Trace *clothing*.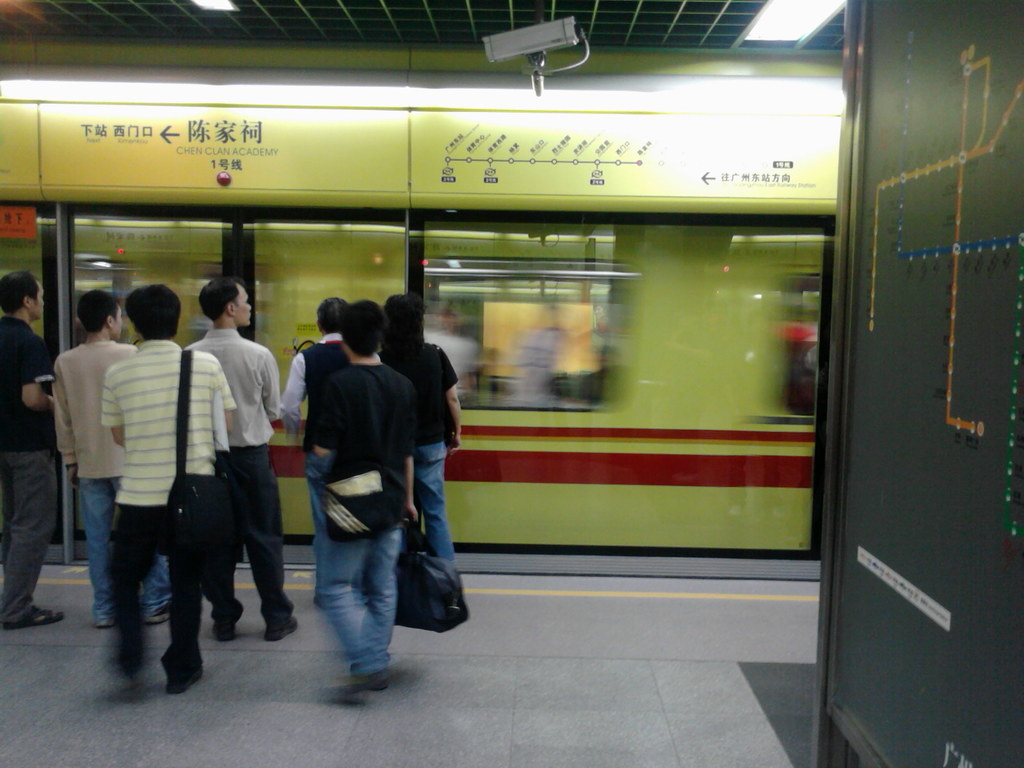
Traced to detection(379, 335, 468, 592).
